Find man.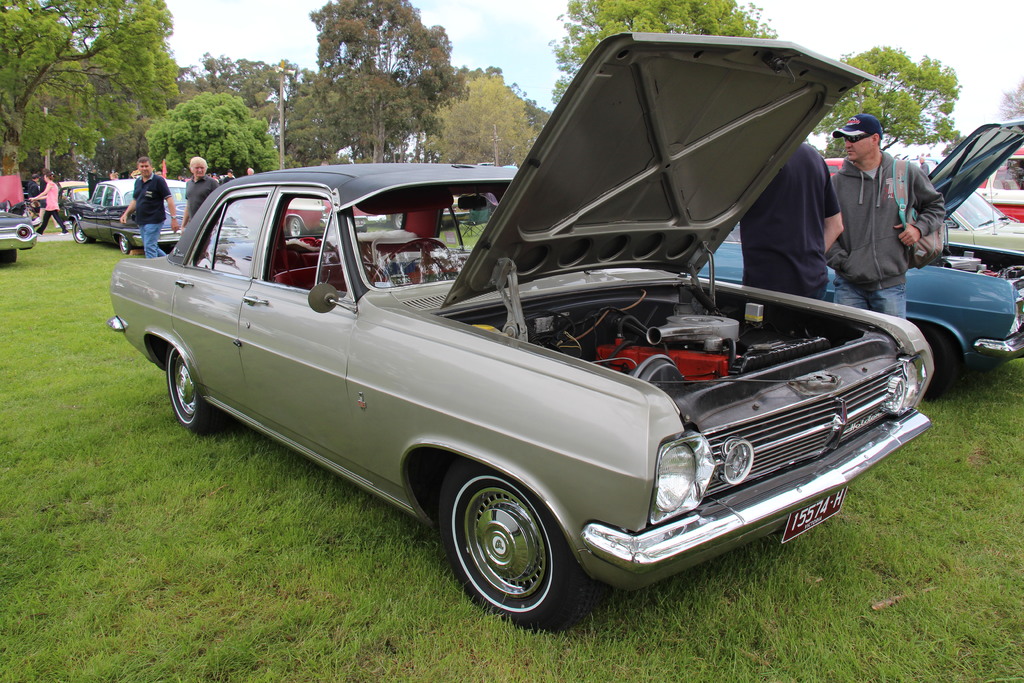
(740,142,847,300).
